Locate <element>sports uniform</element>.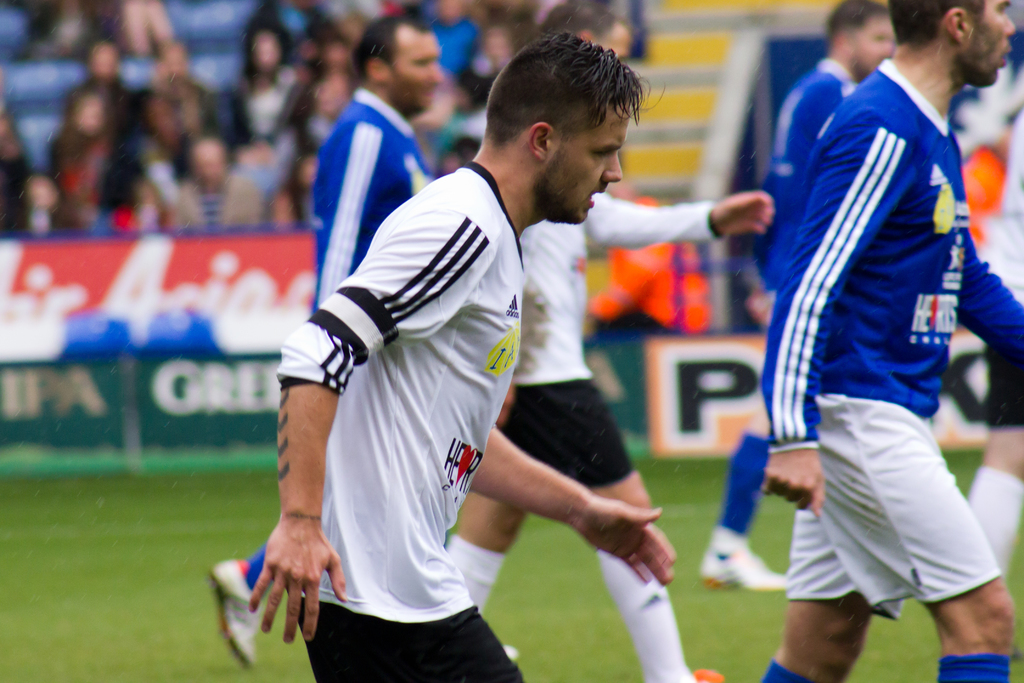
Bounding box: [310,84,434,313].
